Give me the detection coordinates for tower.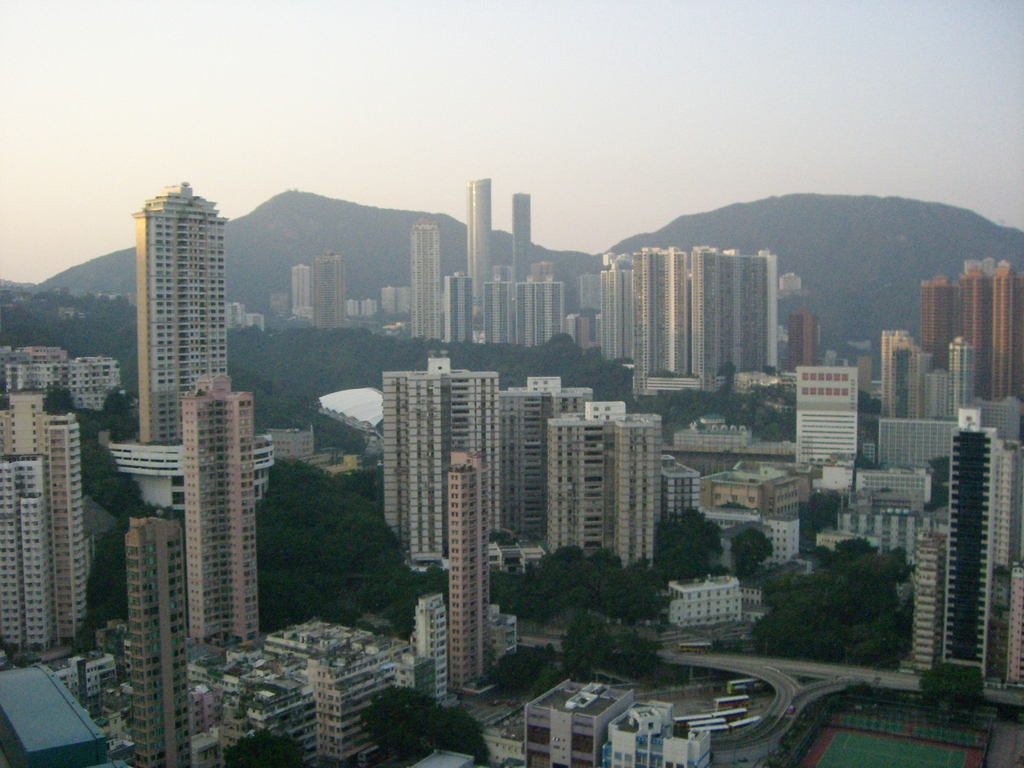
x1=920 y1=266 x2=1023 y2=403.
